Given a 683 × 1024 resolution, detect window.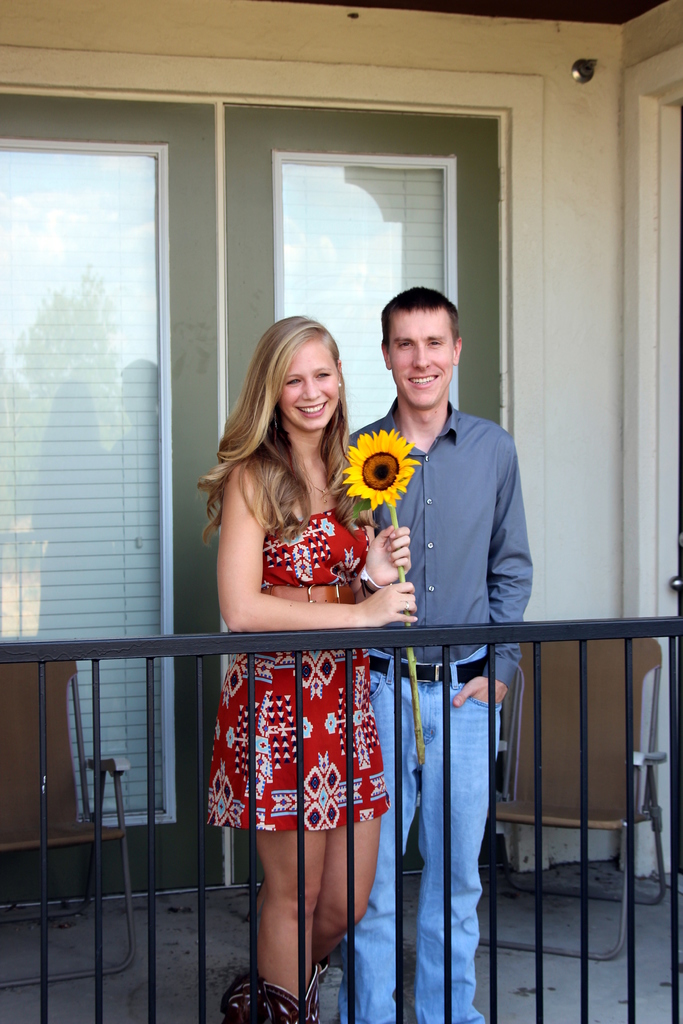
Rect(208, 106, 508, 372).
